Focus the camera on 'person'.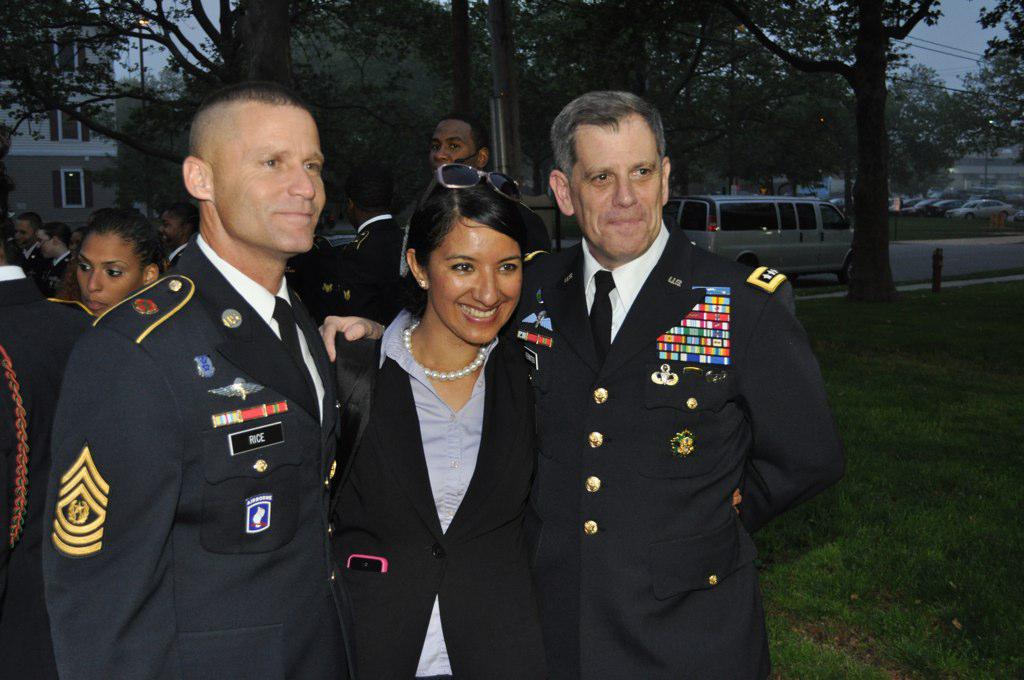
Focus region: box=[336, 166, 403, 305].
